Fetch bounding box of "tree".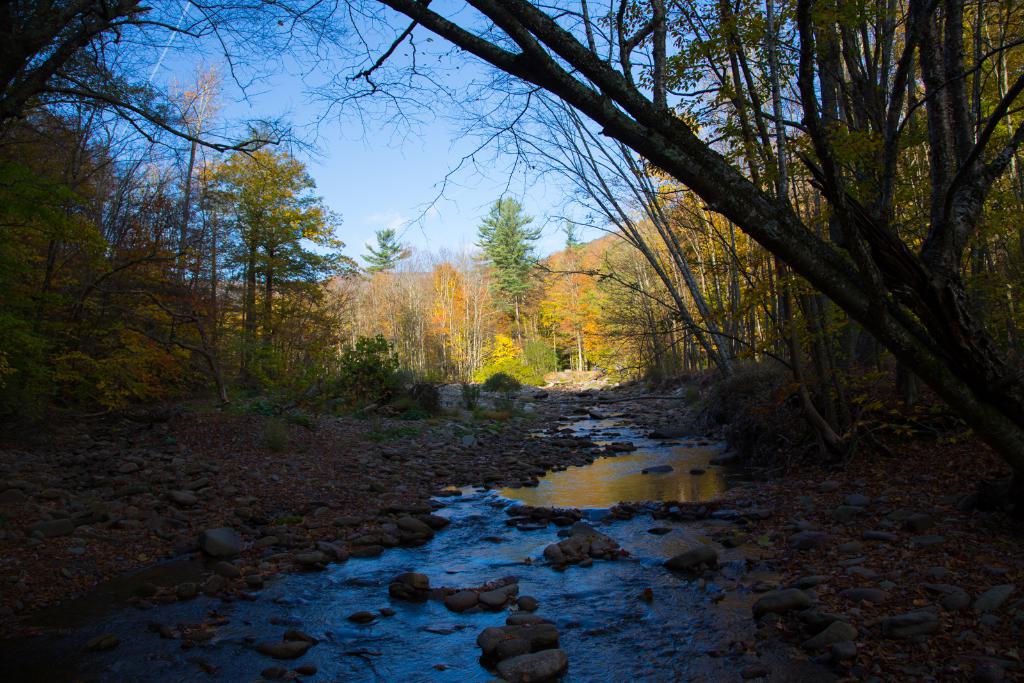
Bbox: crop(216, 184, 342, 351).
